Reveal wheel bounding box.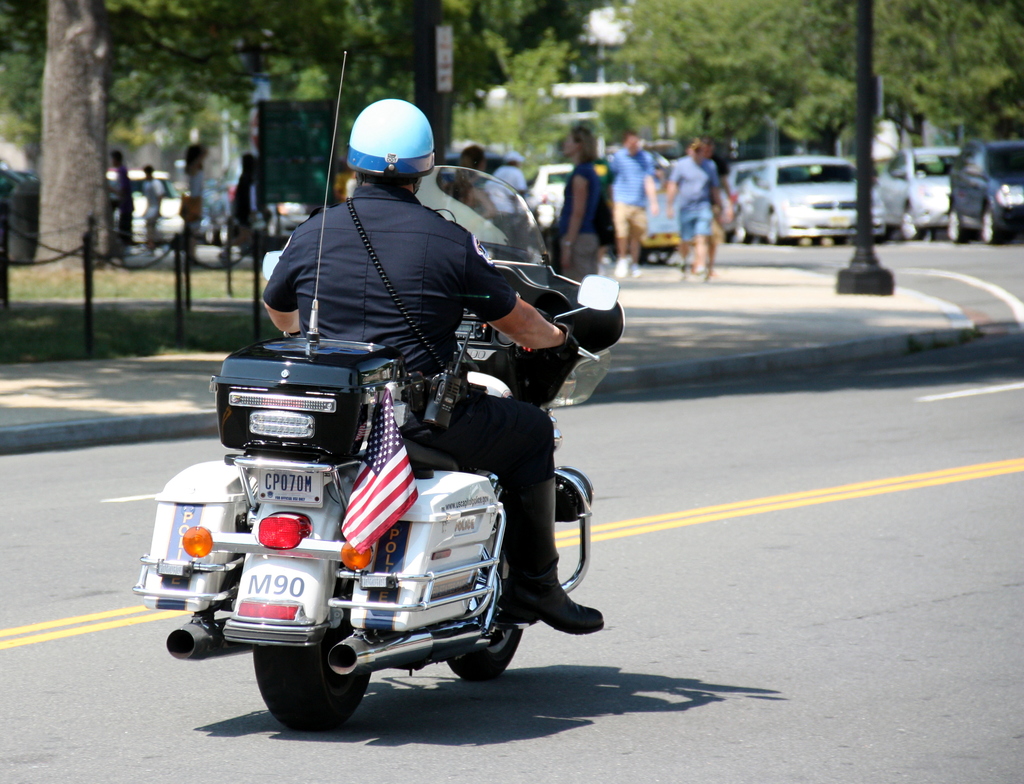
Revealed: 743:222:752:244.
